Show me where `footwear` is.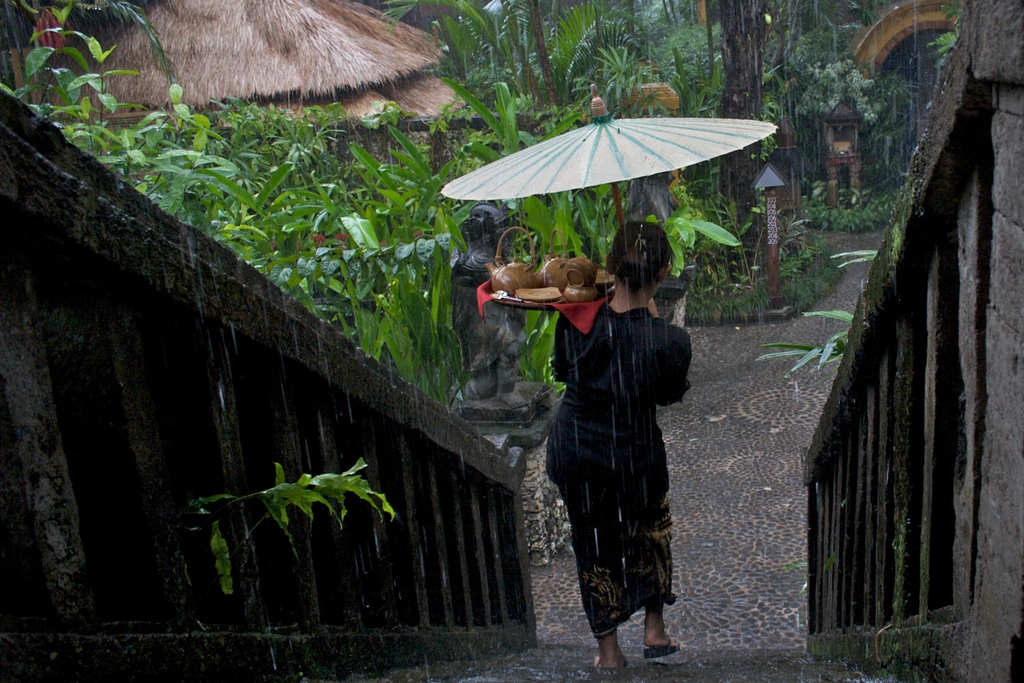
`footwear` is at crop(594, 650, 625, 672).
